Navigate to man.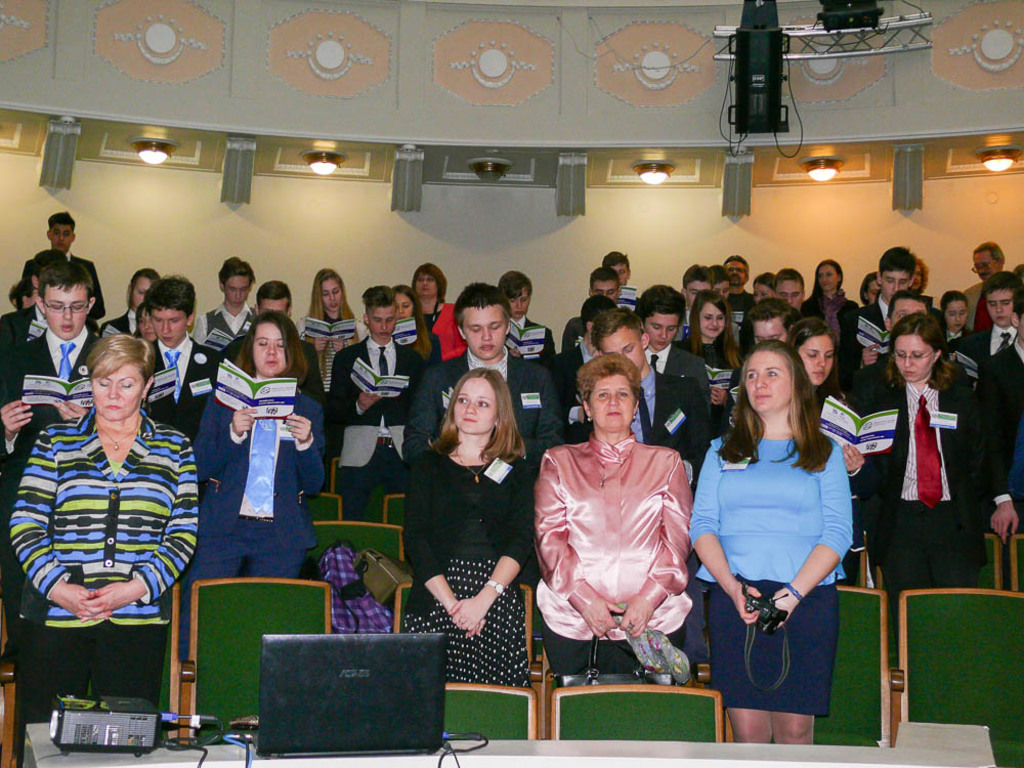
Navigation target: left=202, top=250, right=252, bottom=356.
